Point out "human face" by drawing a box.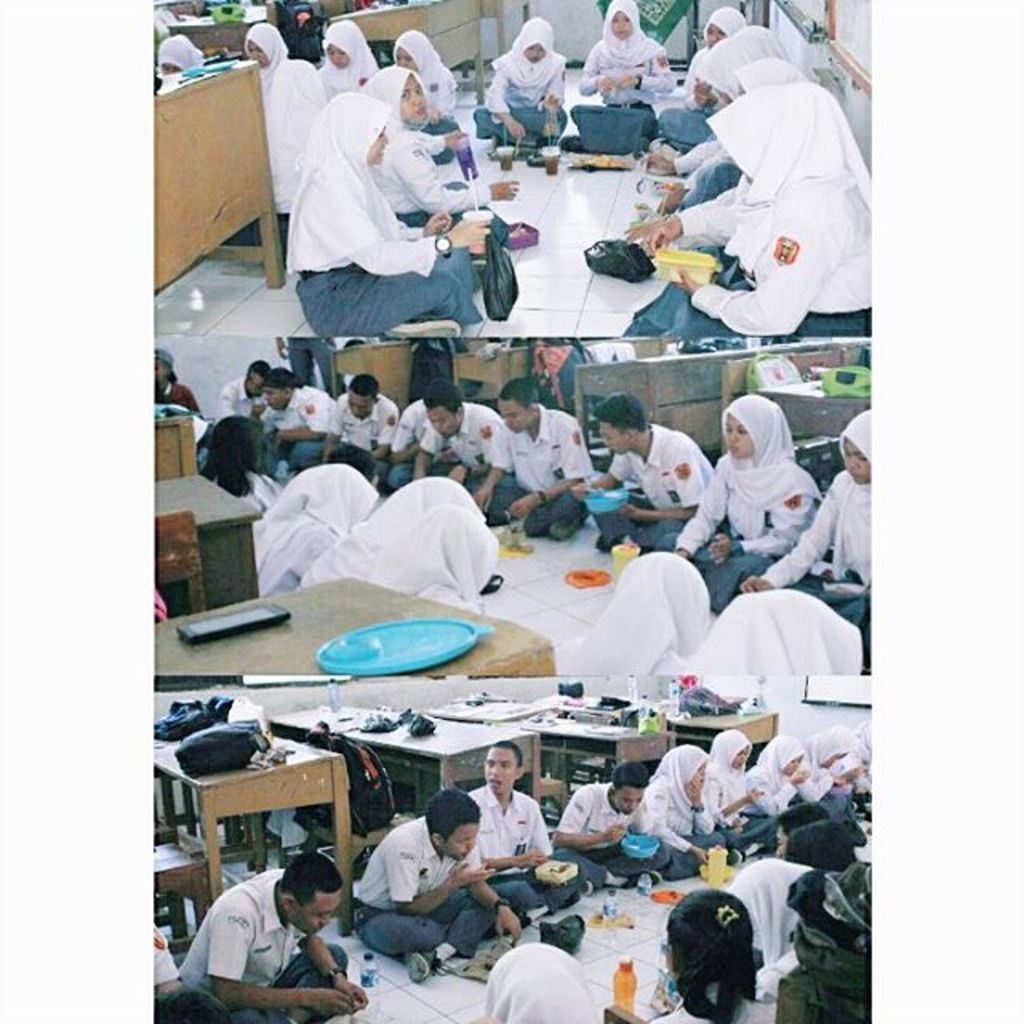
x1=376 y1=128 x2=384 y2=158.
